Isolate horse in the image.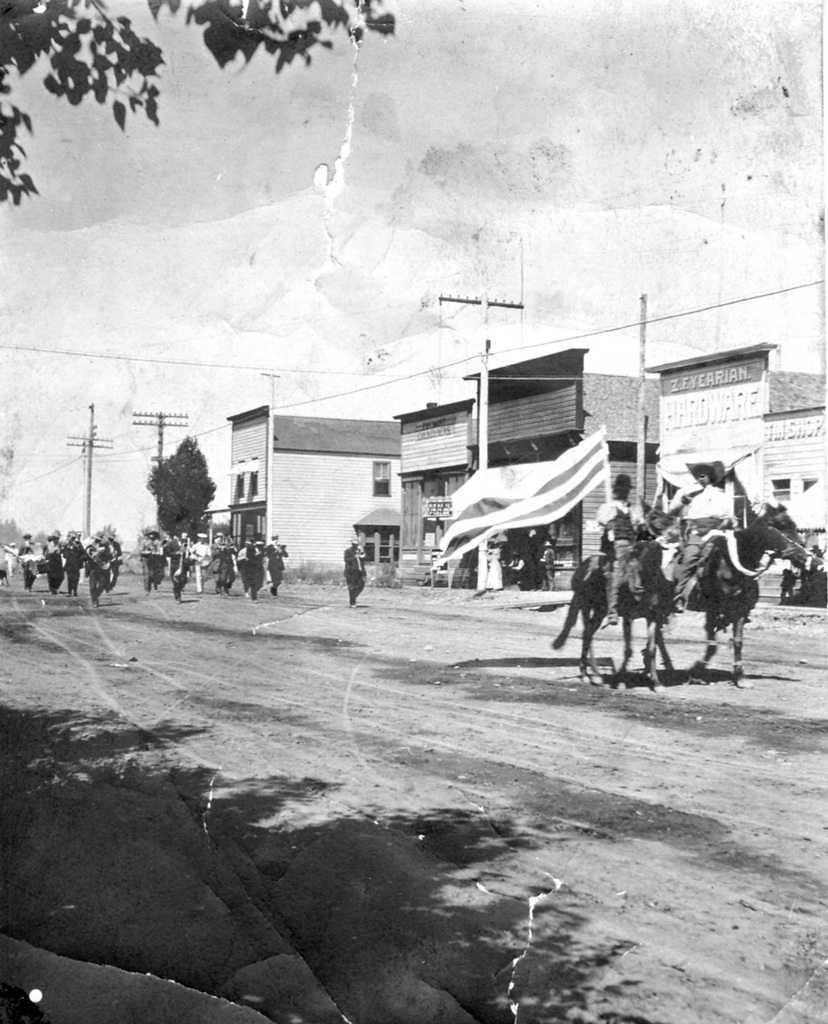
Isolated region: (656,498,810,693).
